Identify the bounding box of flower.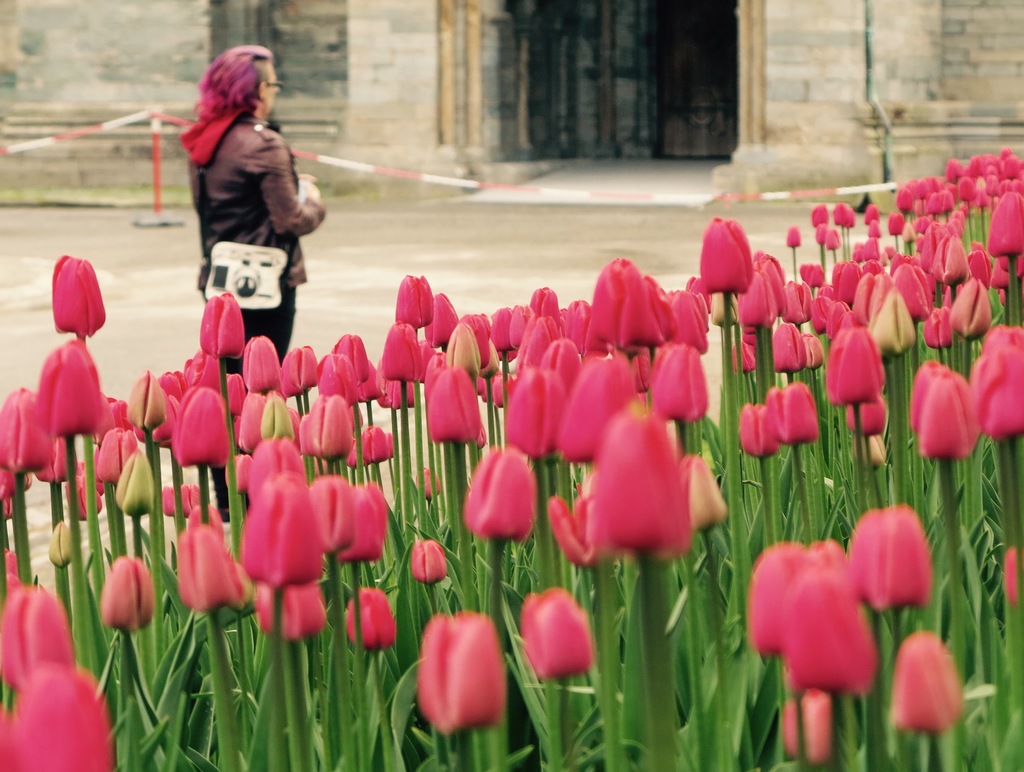
[174,521,244,610].
